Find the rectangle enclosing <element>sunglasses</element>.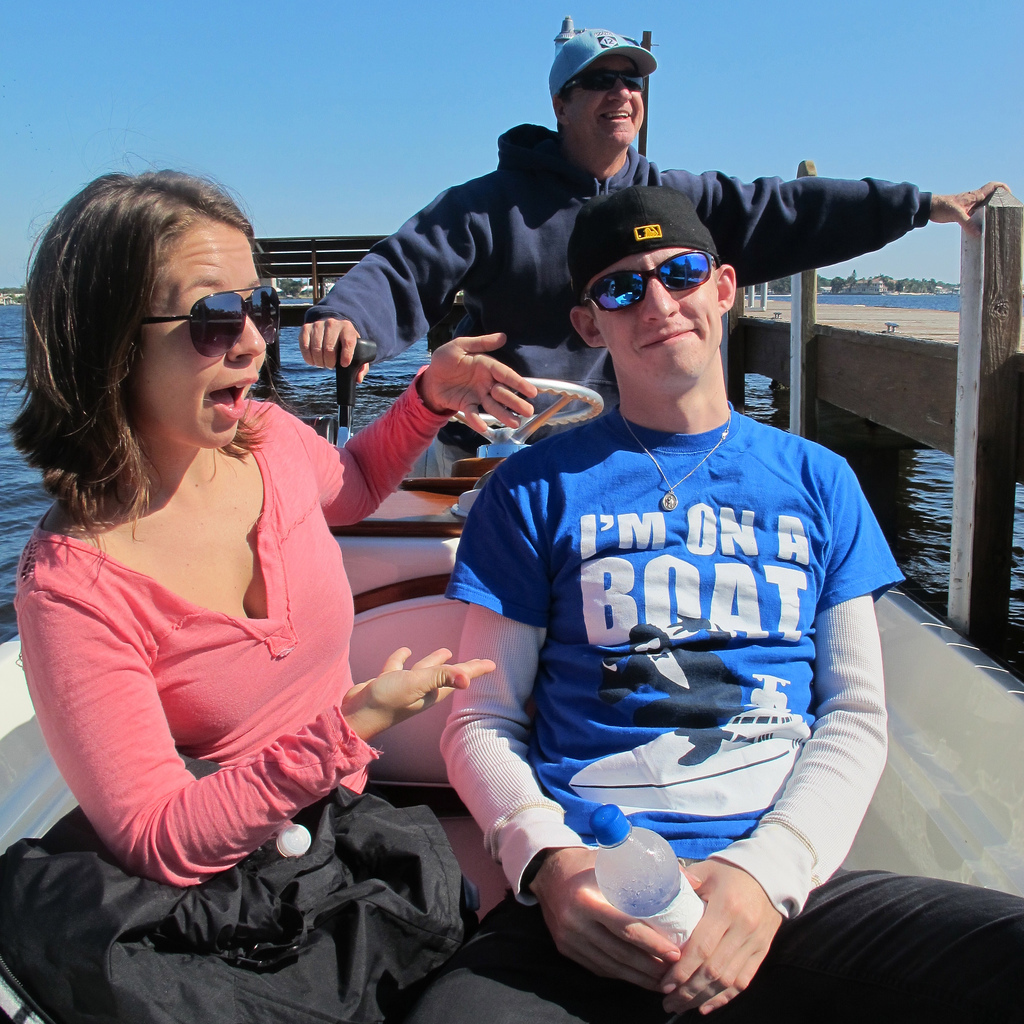
139, 286, 281, 355.
